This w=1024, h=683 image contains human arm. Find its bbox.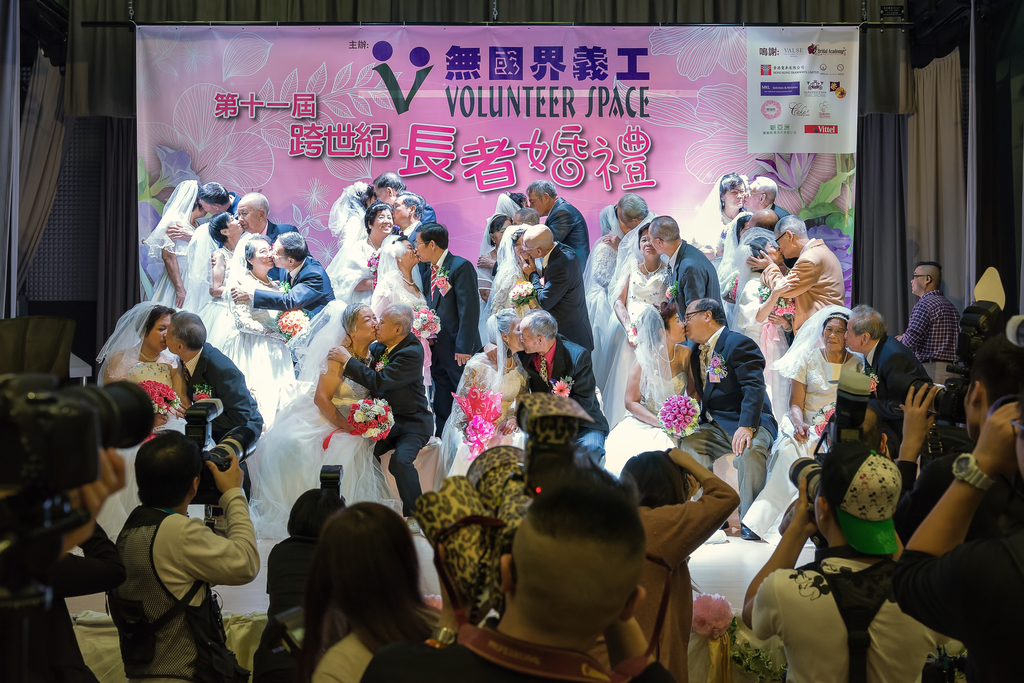
detection(93, 445, 129, 498).
